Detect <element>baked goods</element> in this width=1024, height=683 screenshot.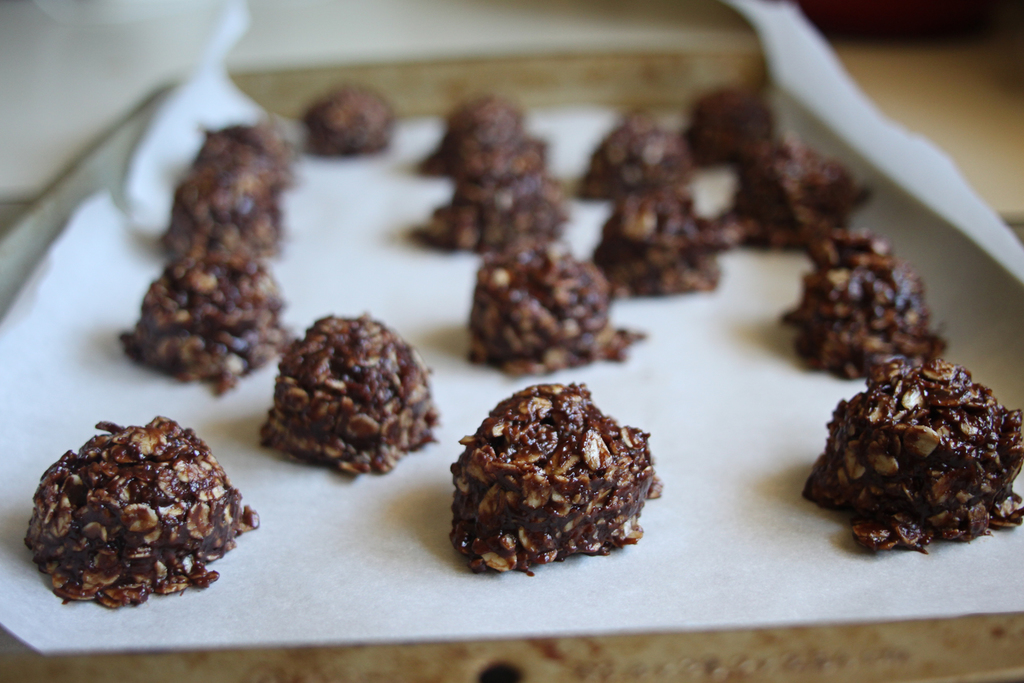
Detection: detection(115, 242, 298, 395).
